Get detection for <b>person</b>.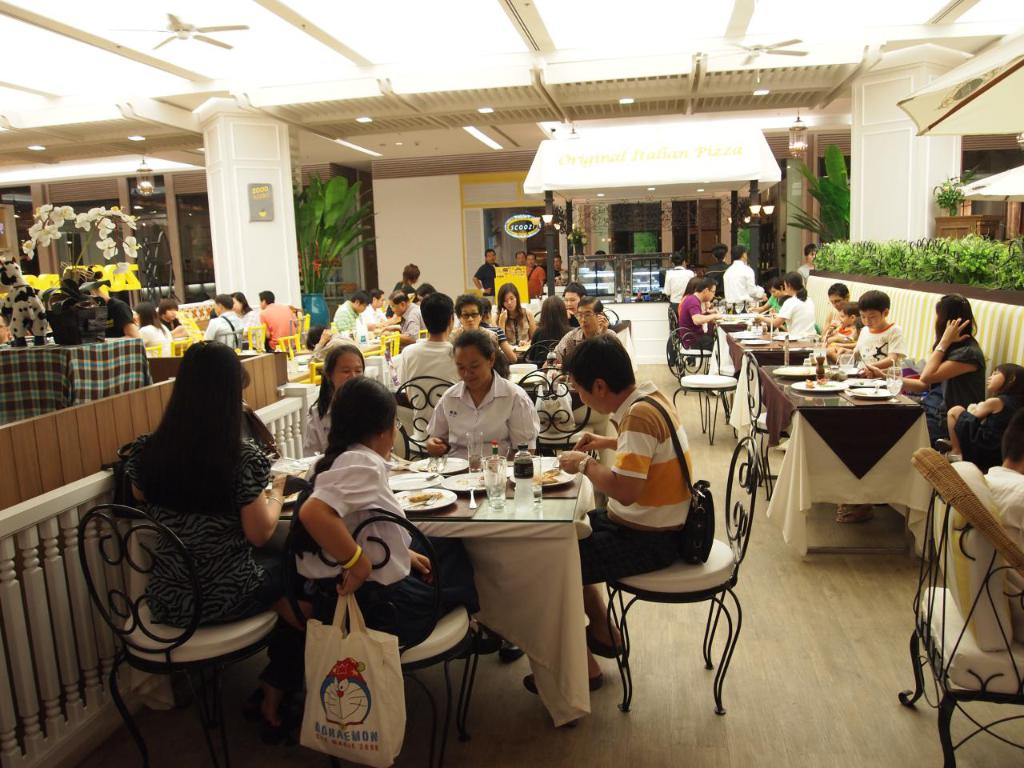
Detection: BBox(283, 374, 499, 664).
